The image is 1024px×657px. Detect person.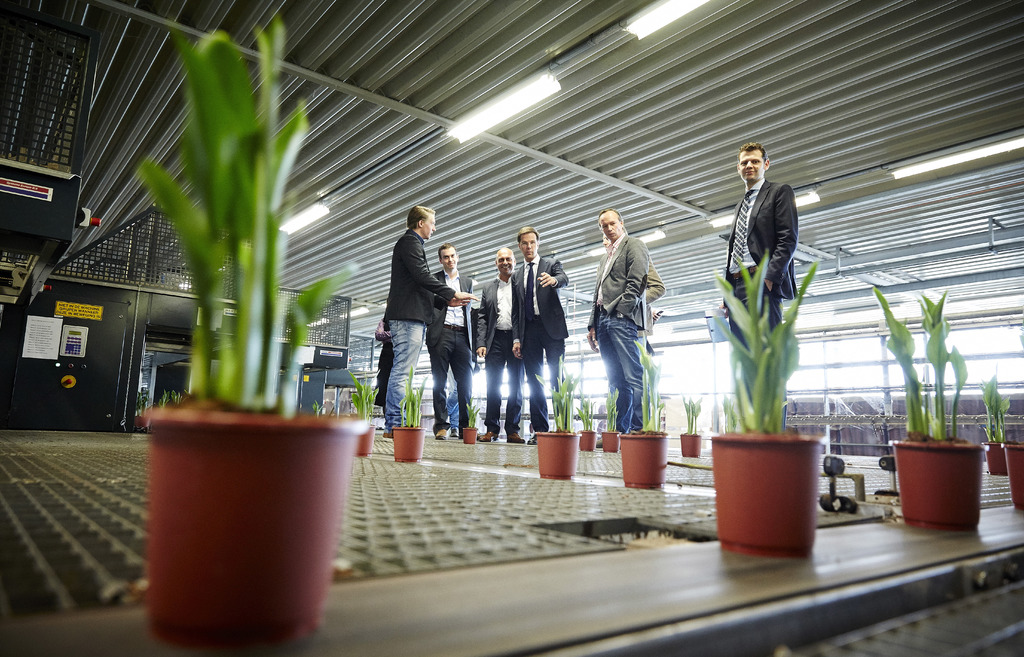
Detection: bbox=(602, 231, 667, 427).
